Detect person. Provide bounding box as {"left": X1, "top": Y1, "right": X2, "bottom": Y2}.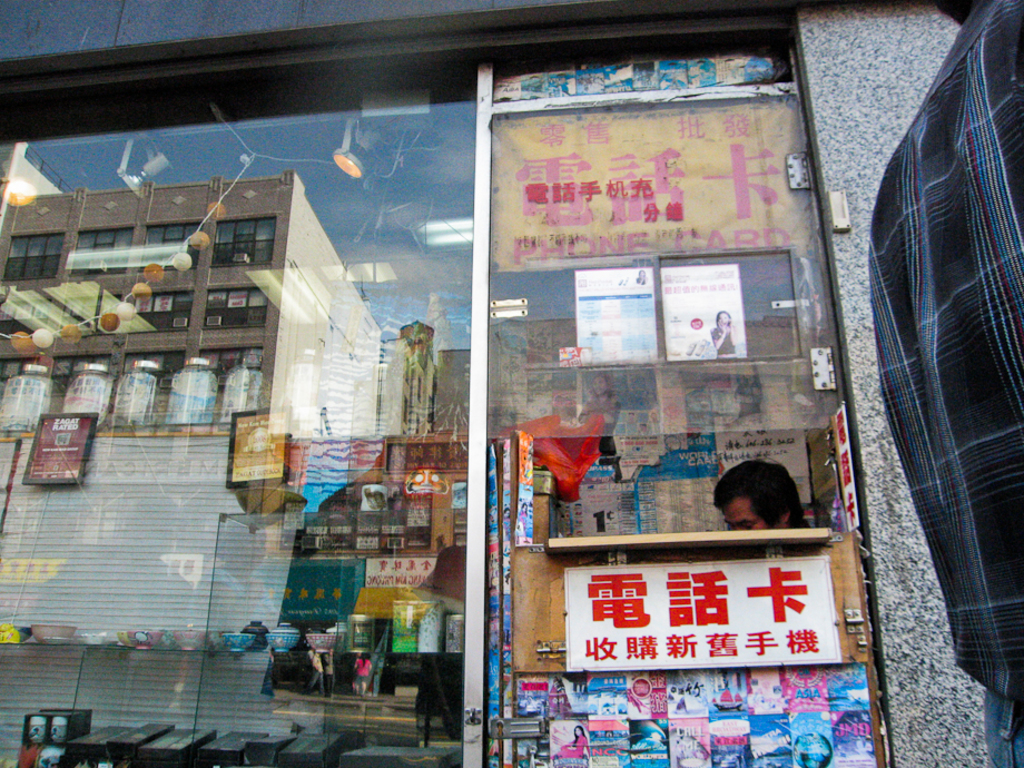
{"left": 716, "top": 464, "right": 803, "bottom": 567}.
